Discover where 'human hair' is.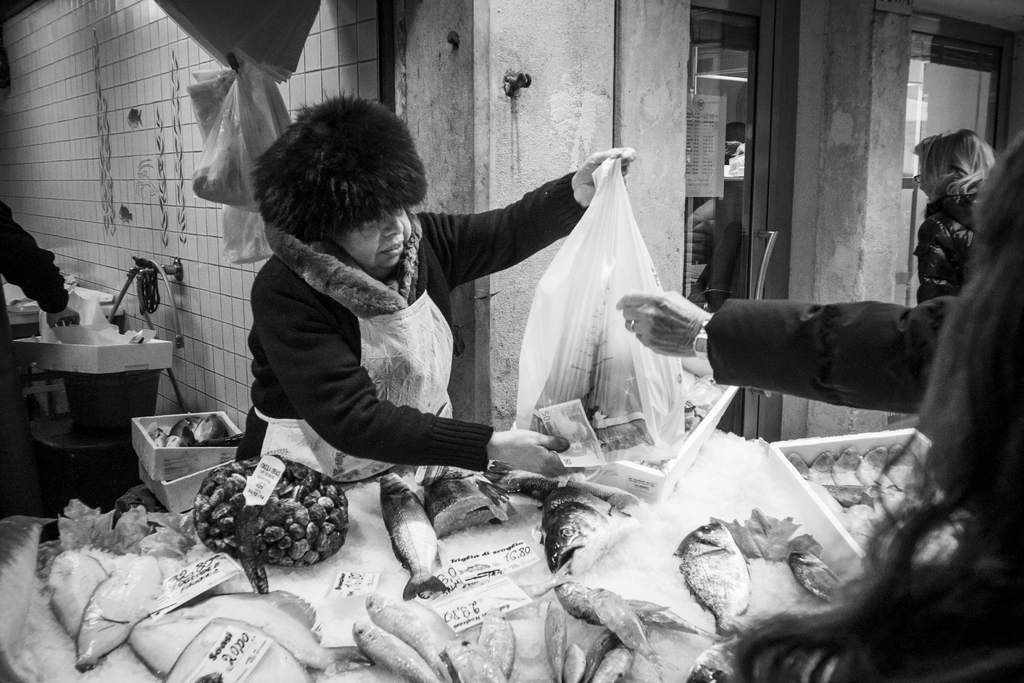
Discovered at 913,131,1000,202.
